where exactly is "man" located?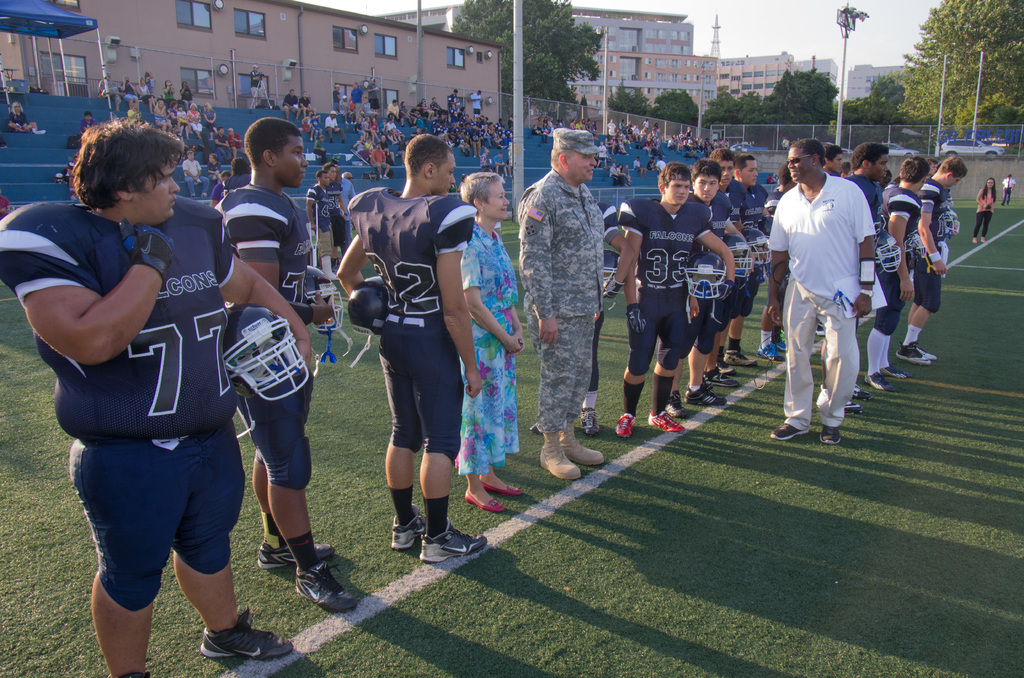
Its bounding box is box(846, 143, 891, 236).
